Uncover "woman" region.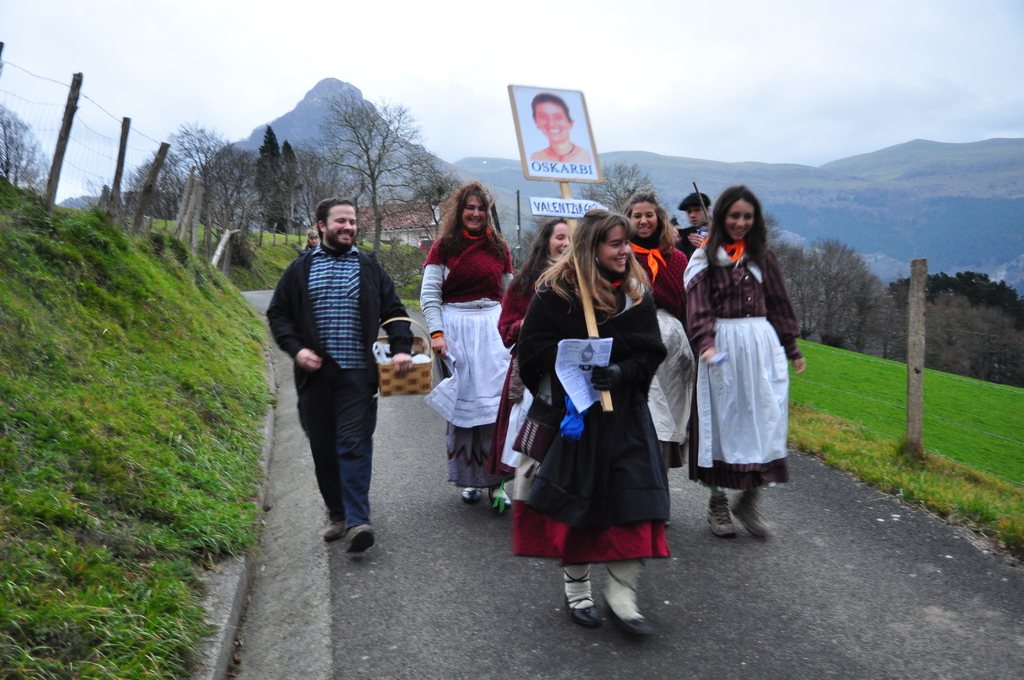
Uncovered: bbox=[618, 193, 698, 473].
